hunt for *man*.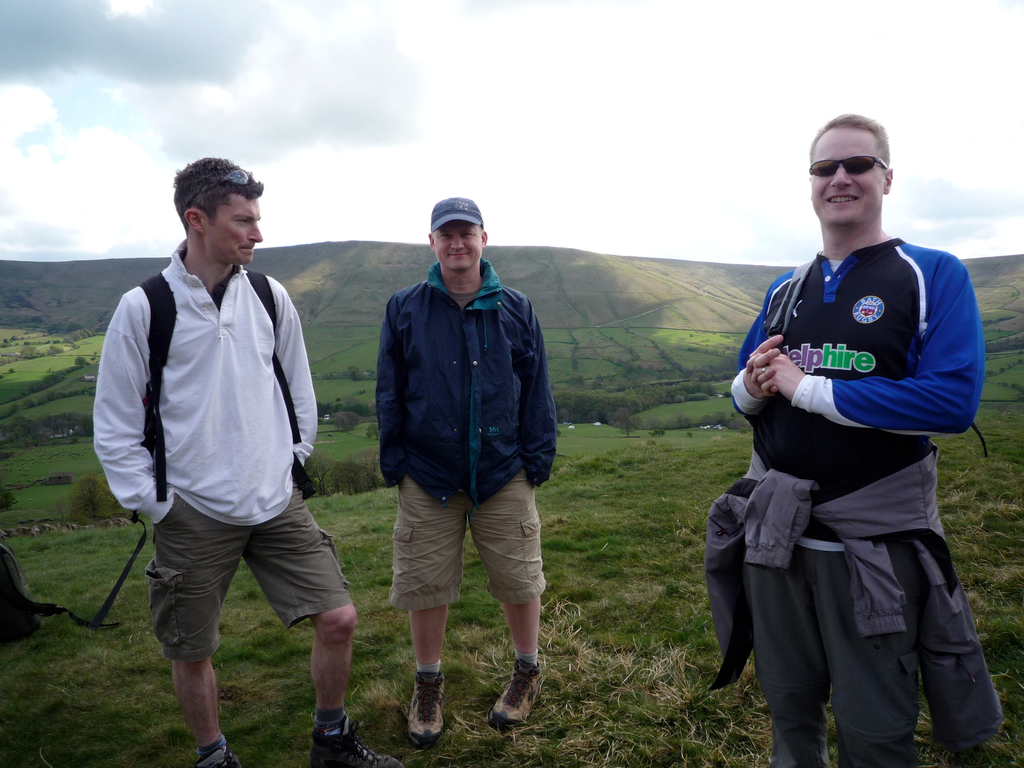
Hunted down at bbox(369, 186, 565, 752).
